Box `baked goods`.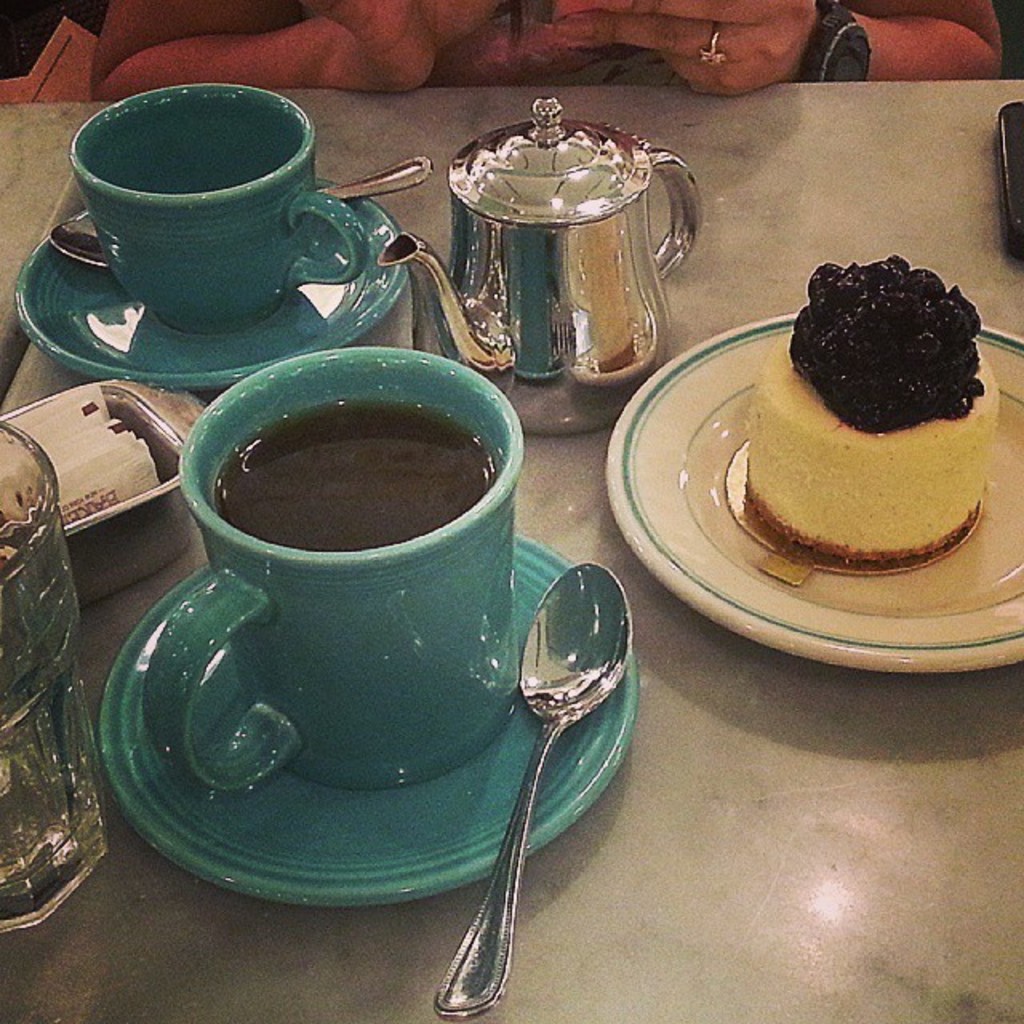
l=741, t=262, r=989, b=550.
